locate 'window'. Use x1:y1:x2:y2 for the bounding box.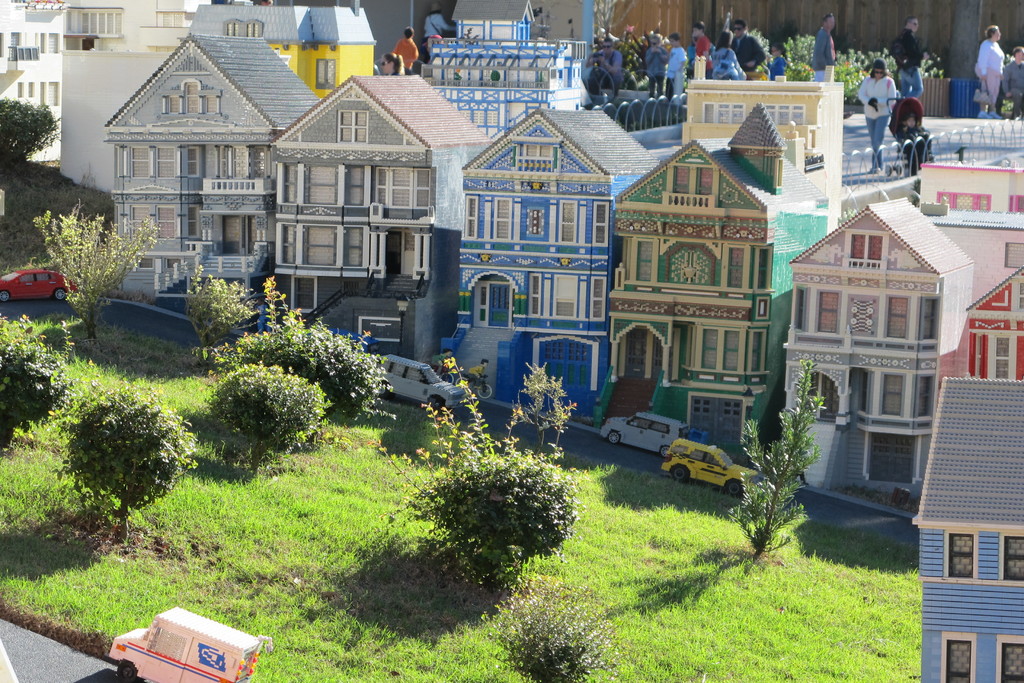
130:199:174:240.
